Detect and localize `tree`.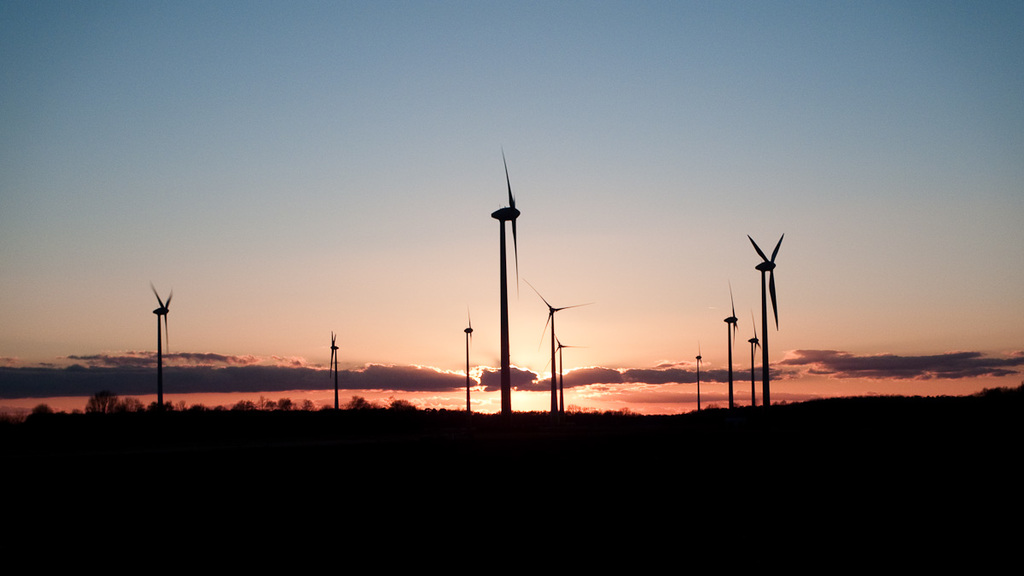
Localized at {"x1": 80, "y1": 387, "x2": 145, "y2": 420}.
